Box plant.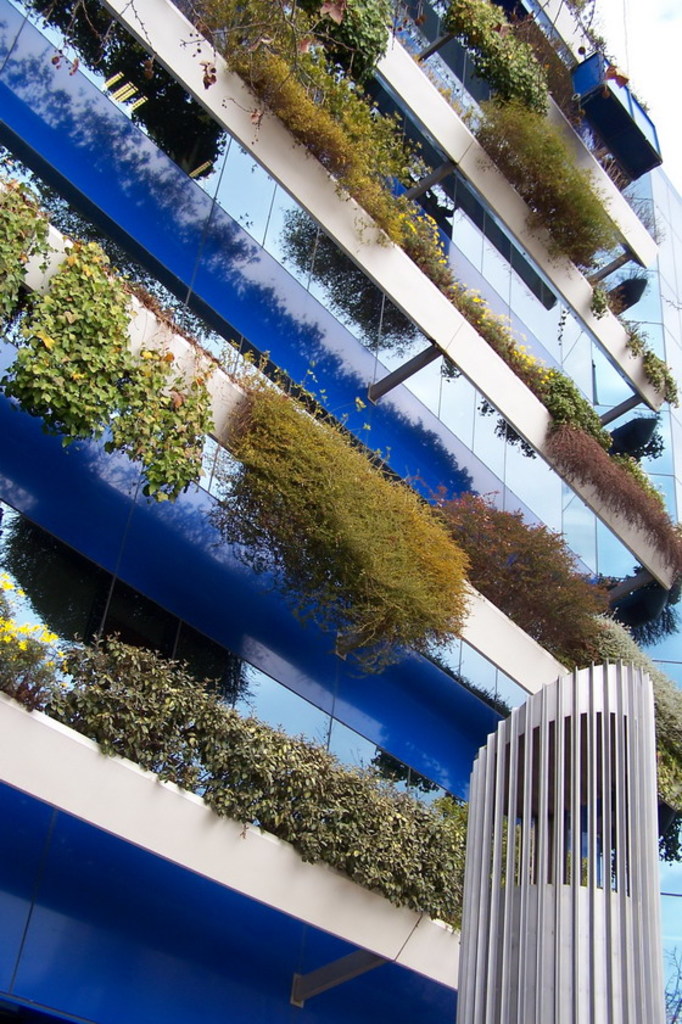
x1=57, y1=622, x2=460, y2=922.
